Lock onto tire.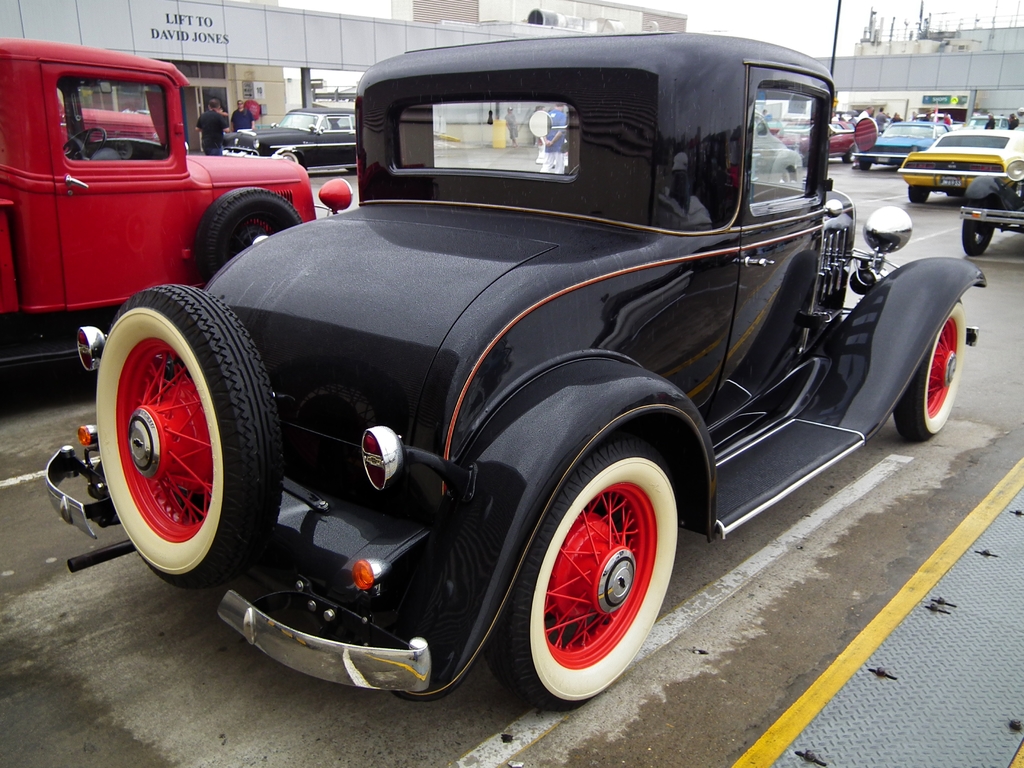
Locked: rect(98, 284, 286, 597).
